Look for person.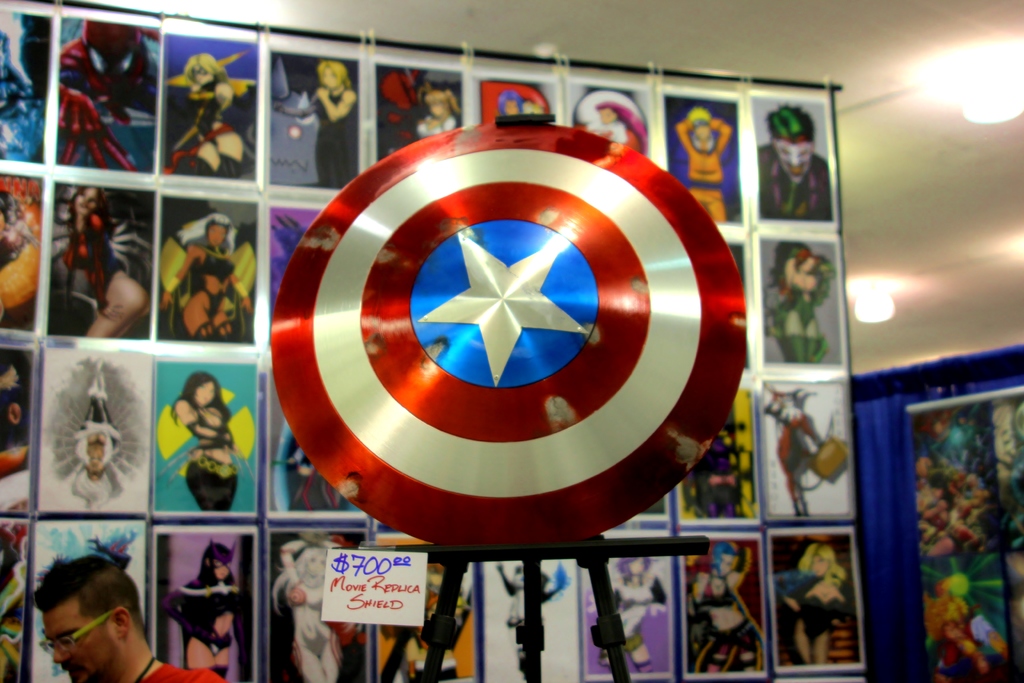
Found: x1=586 y1=98 x2=647 y2=151.
